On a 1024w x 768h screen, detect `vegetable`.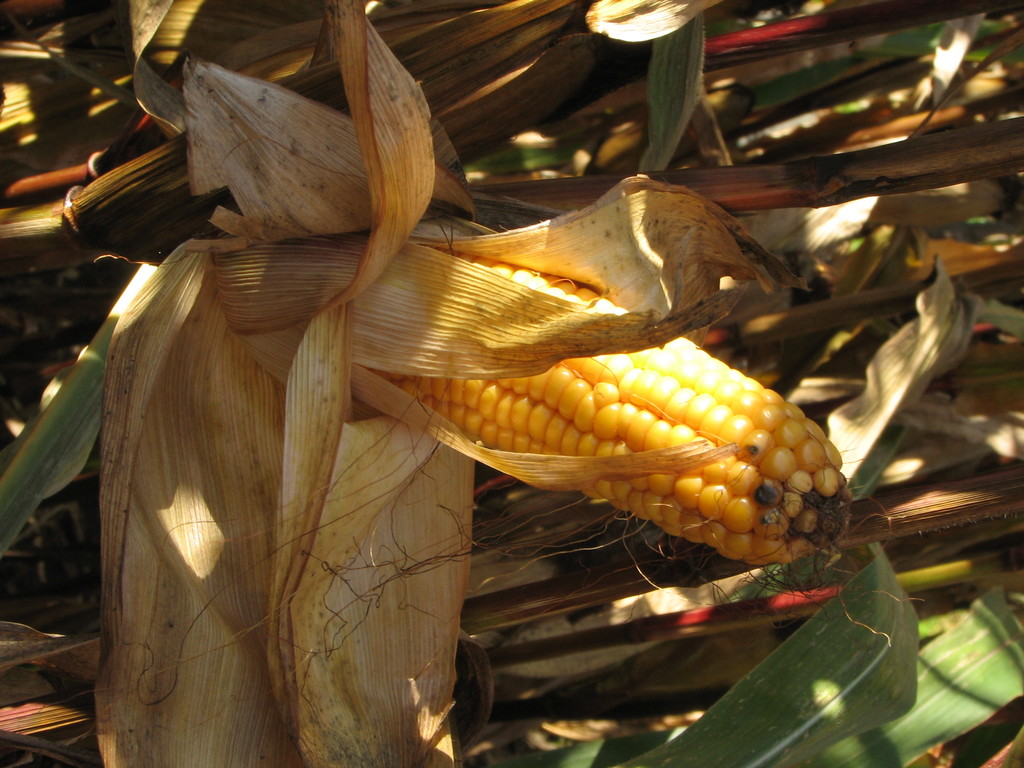
x1=90, y1=0, x2=866, y2=767.
